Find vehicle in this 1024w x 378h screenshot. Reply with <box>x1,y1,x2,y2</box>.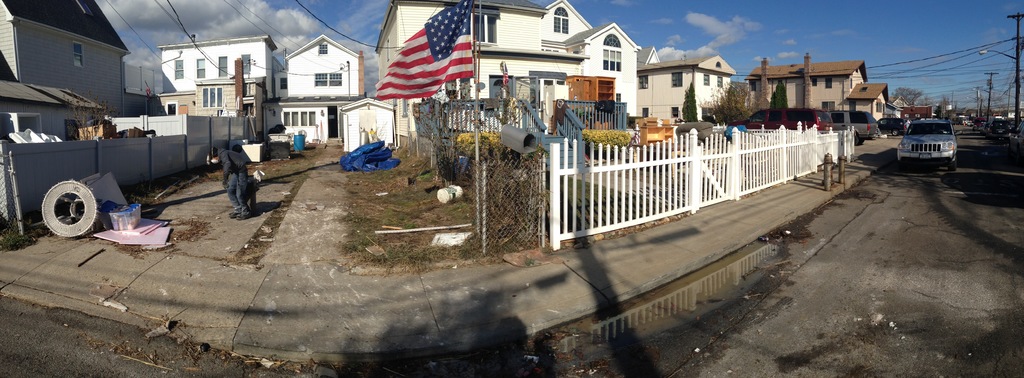
<box>896,115,959,167</box>.
